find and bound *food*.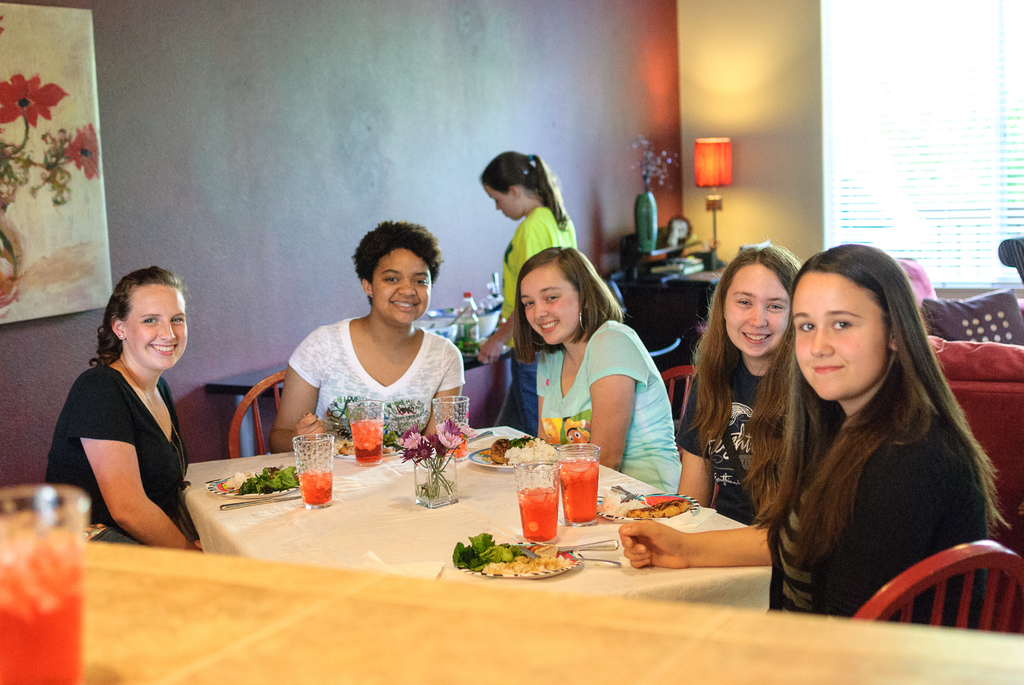
Bound: crop(206, 462, 305, 494).
